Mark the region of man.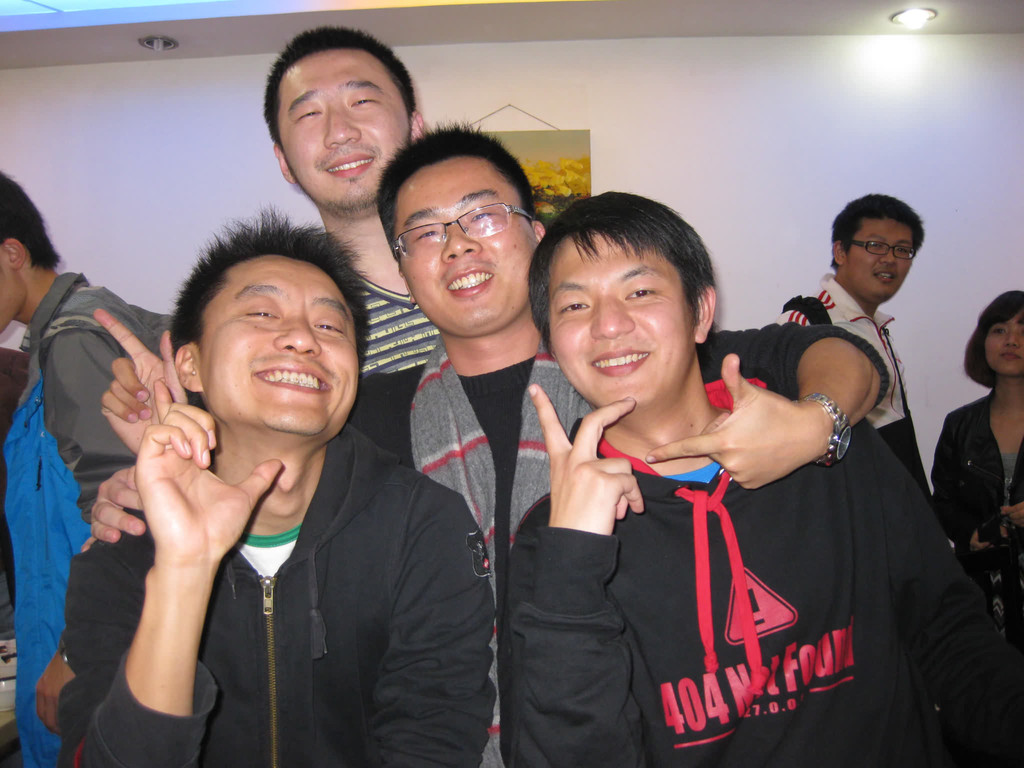
Region: [x1=92, y1=122, x2=890, y2=490].
